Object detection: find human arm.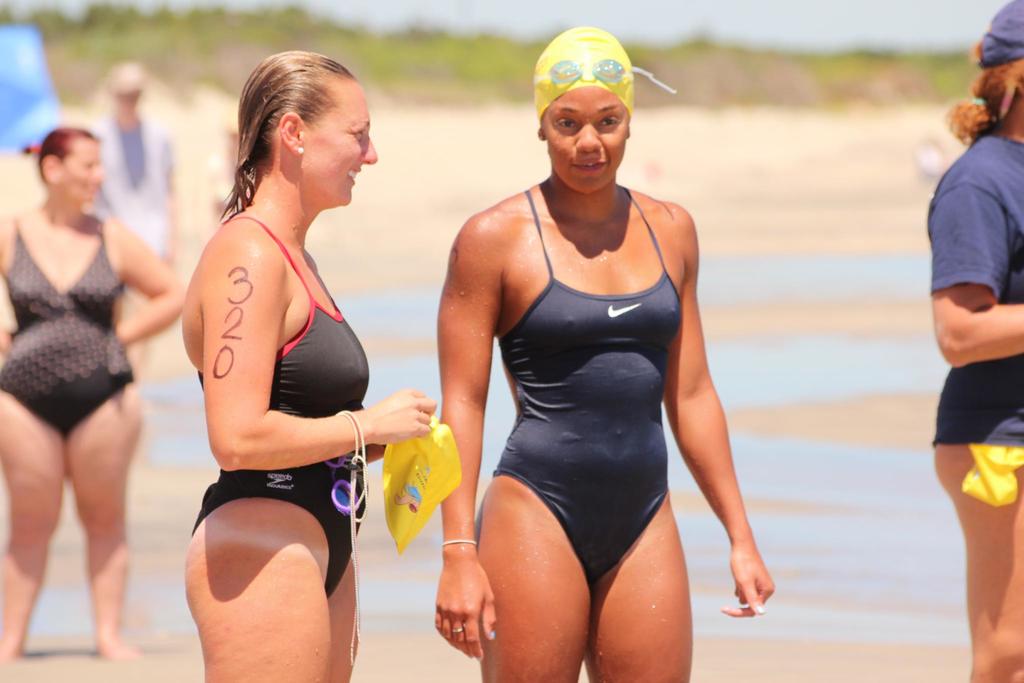
428,217,508,657.
